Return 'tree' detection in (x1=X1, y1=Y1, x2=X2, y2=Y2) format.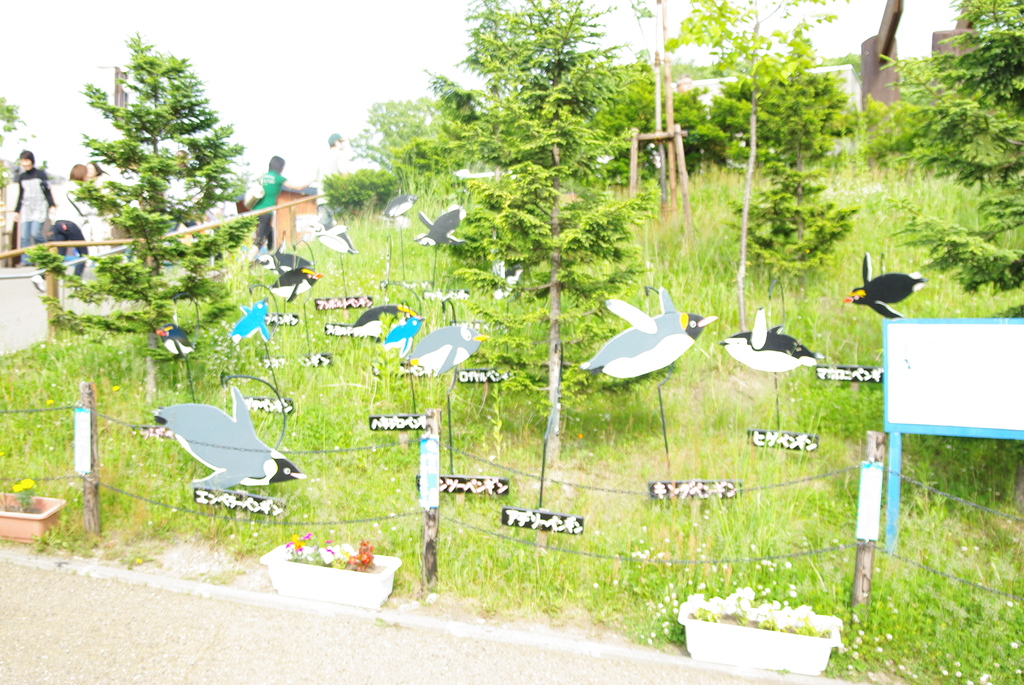
(x1=855, y1=0, x2=1023, y2=316).
